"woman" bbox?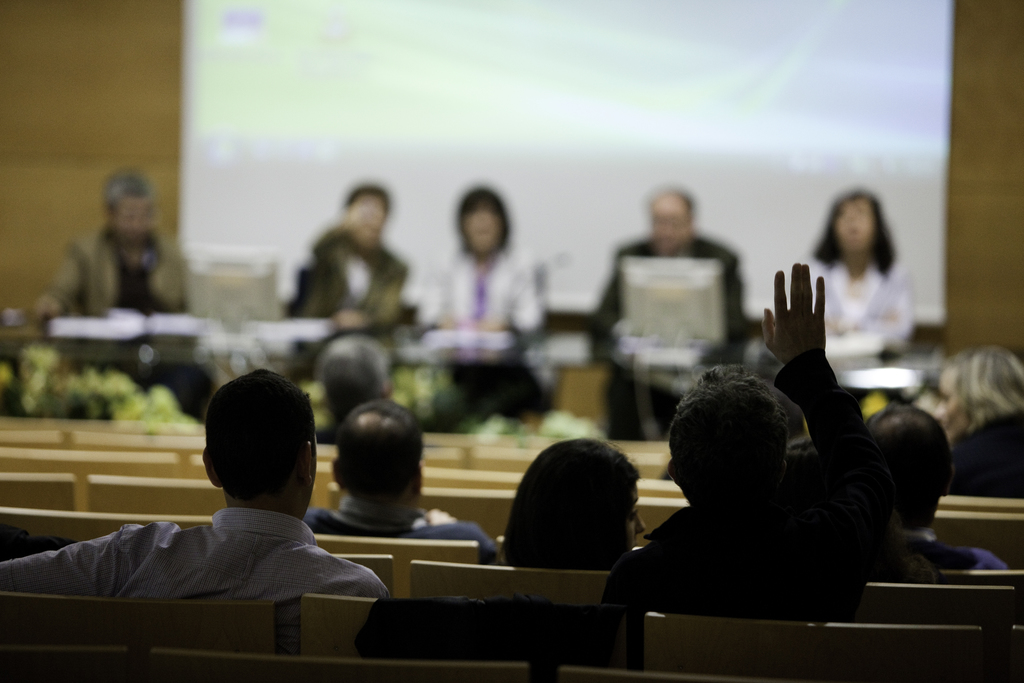
<box>502,443,652,570</box>
